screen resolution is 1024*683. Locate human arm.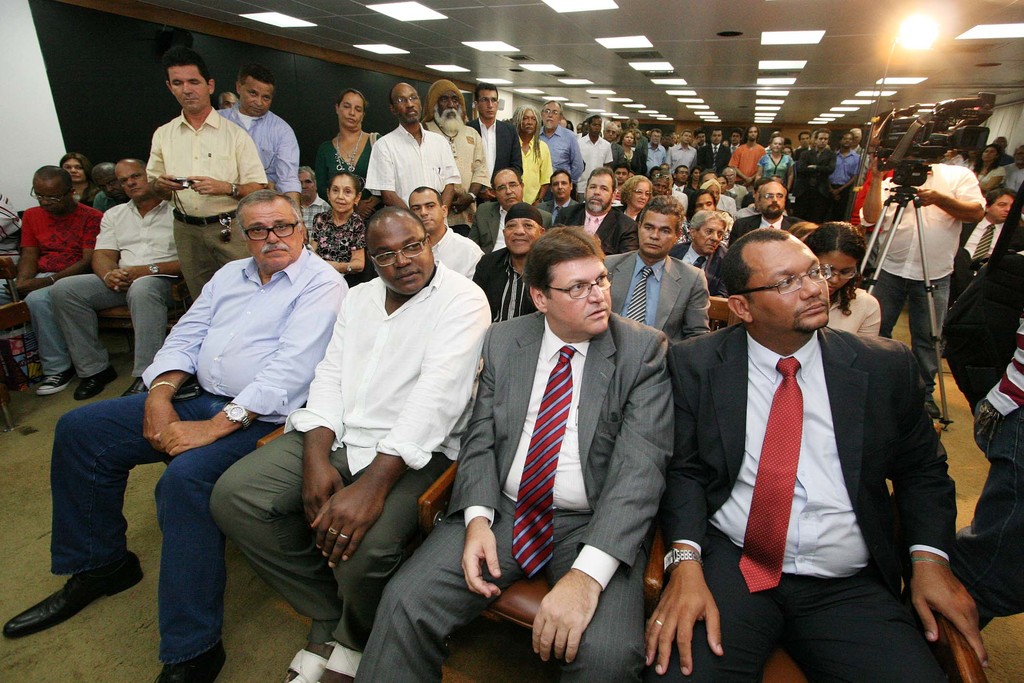
l=971, t=163, r=1007, b=191.
